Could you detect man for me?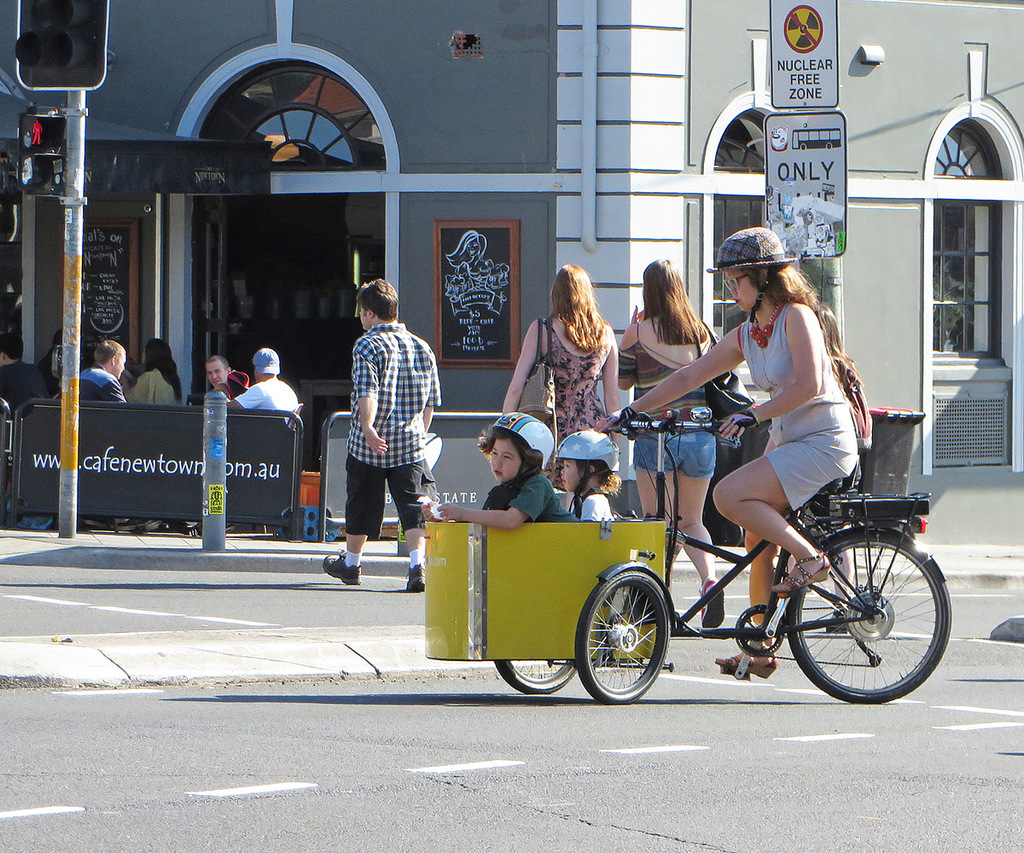
Detection result: Rect(224, 345, 299, 420).
